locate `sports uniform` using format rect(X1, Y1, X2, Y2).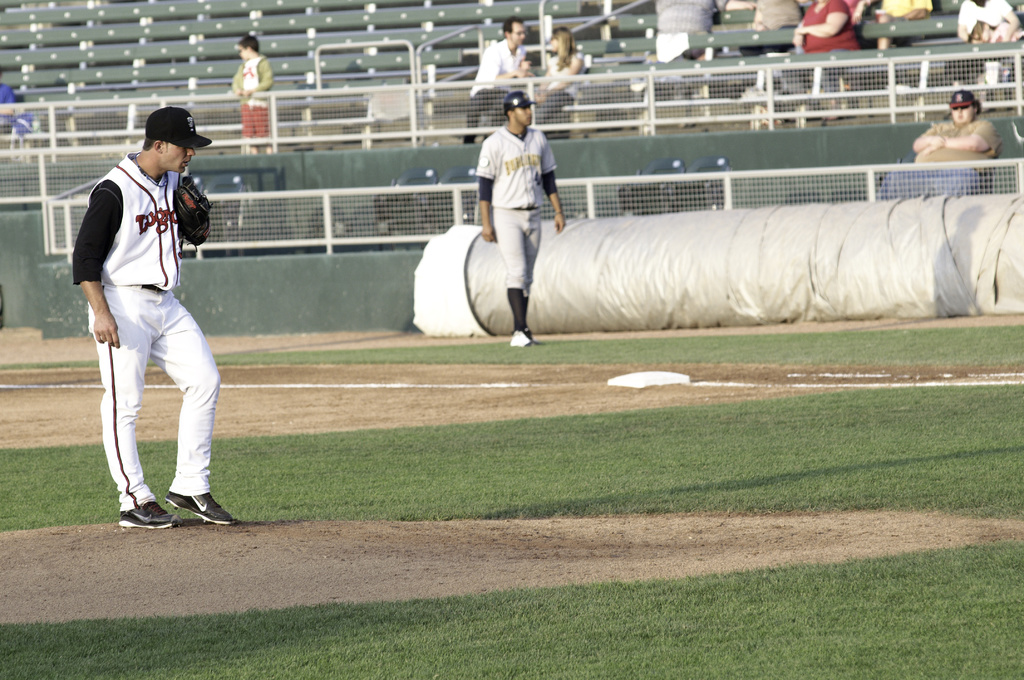
rect(224, 52, 271, 157).
